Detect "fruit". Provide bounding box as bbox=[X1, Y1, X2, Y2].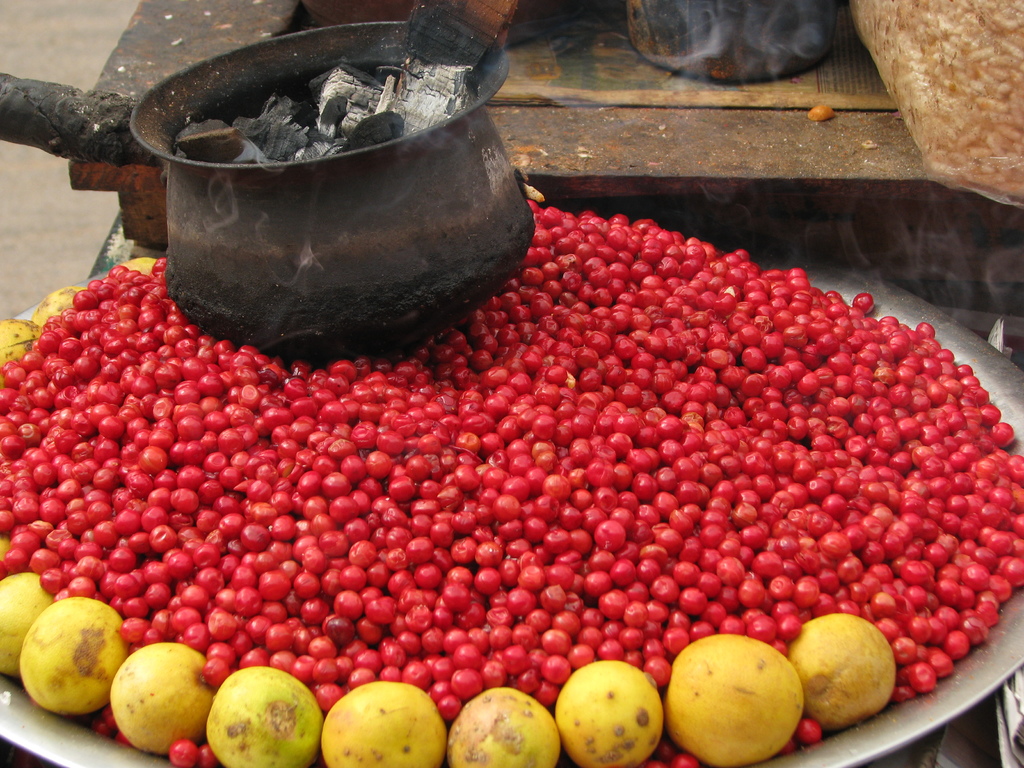
bbox=[447, 682, 567, 767].
